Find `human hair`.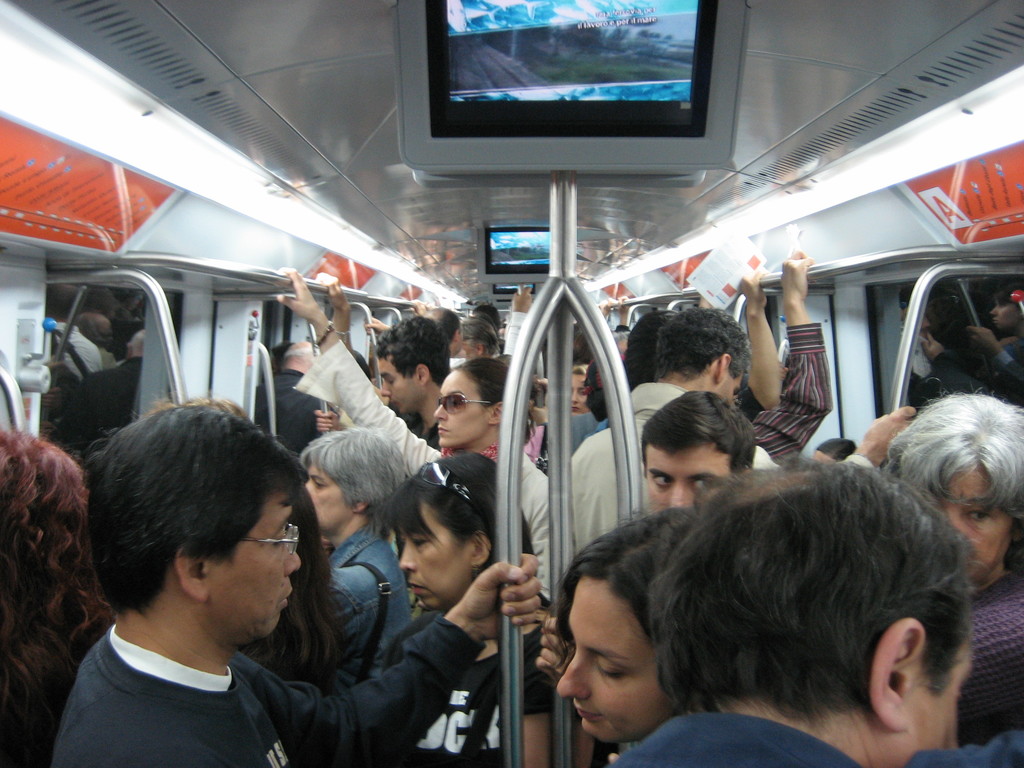
rect(653, 303, 752, 381).
